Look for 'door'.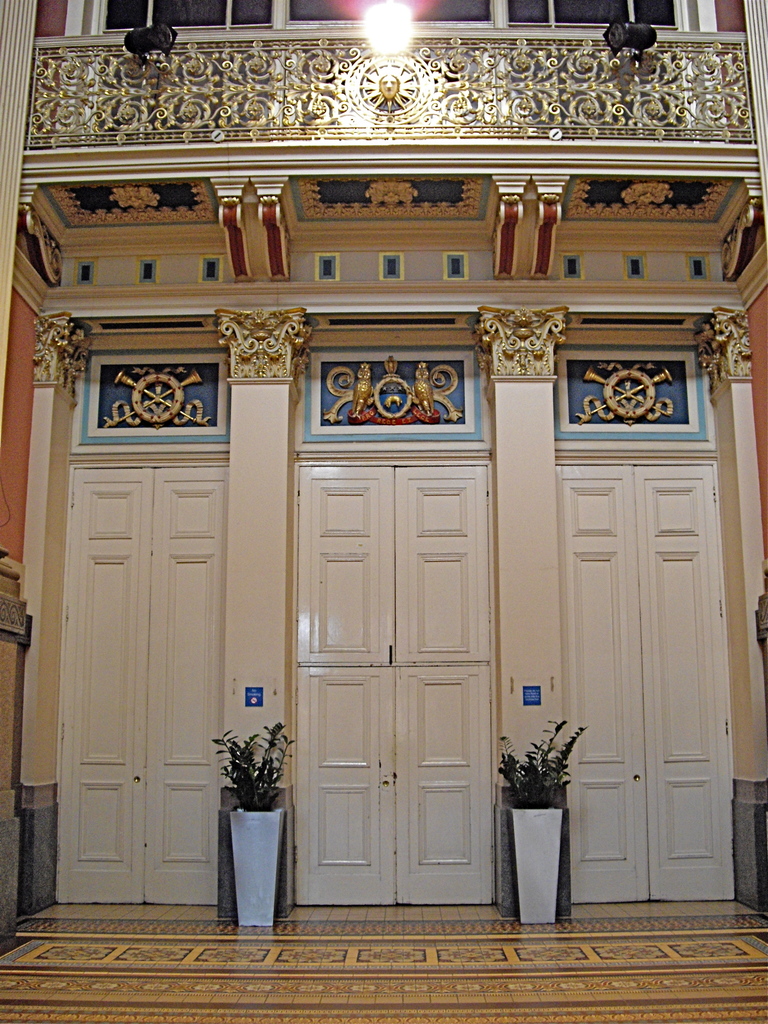
Found: box(59, 463, 225, 910).
